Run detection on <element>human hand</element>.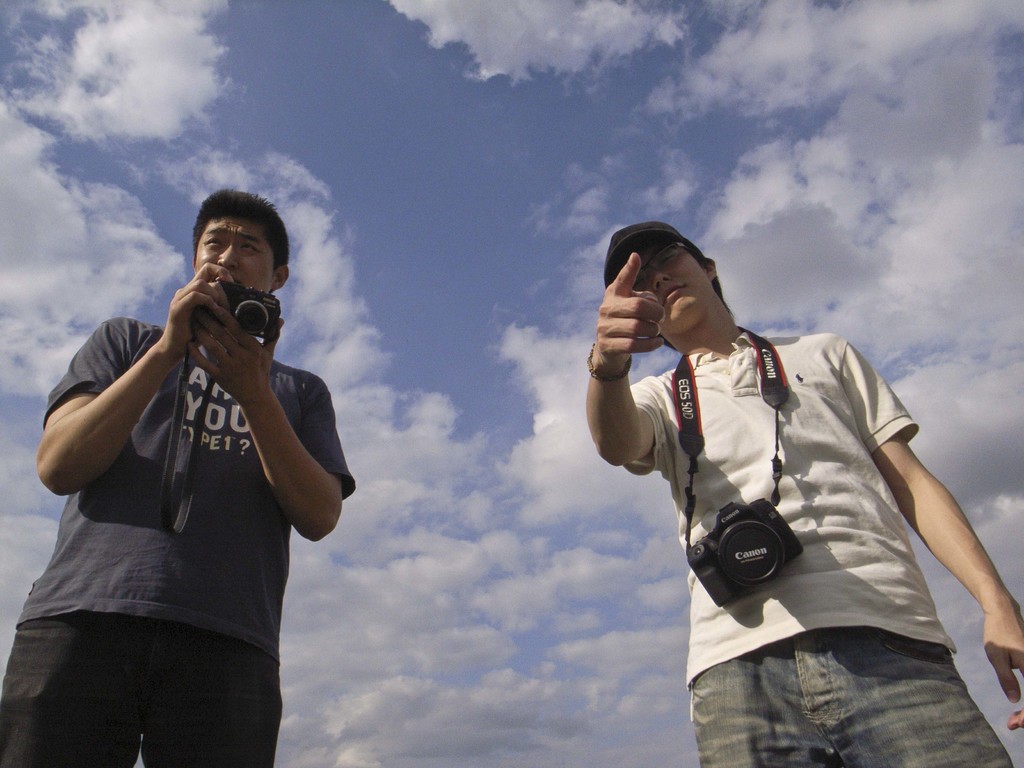
Result: {"x1": 593, "y1": 256, "x2": 669, "y2": 390}.
